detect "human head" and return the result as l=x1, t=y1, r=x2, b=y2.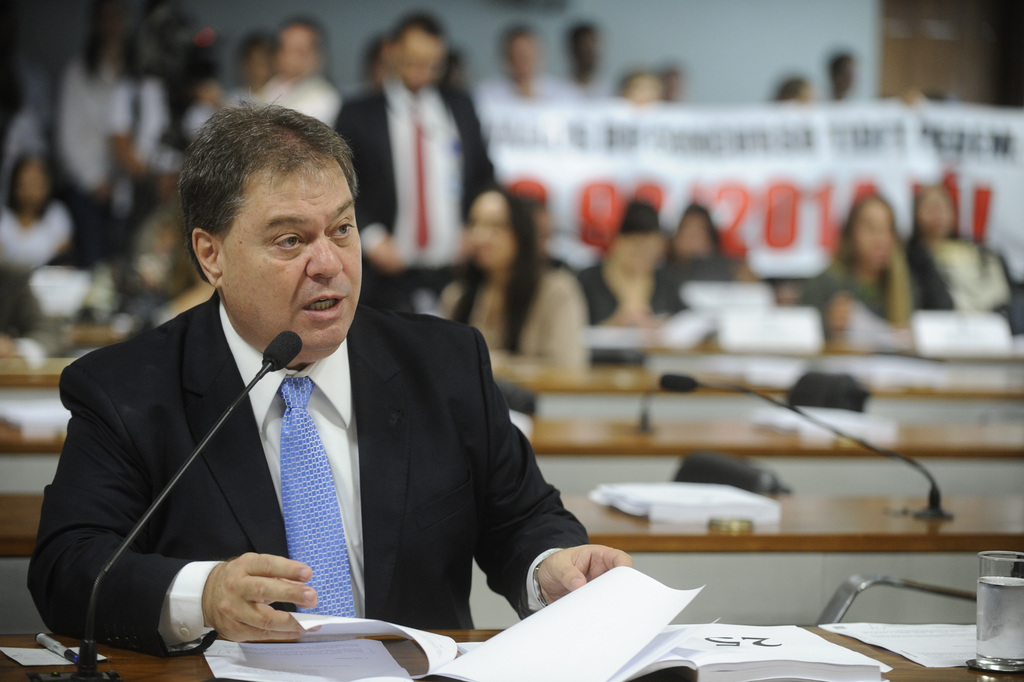
l=672, t=199, r=719, b=262.
